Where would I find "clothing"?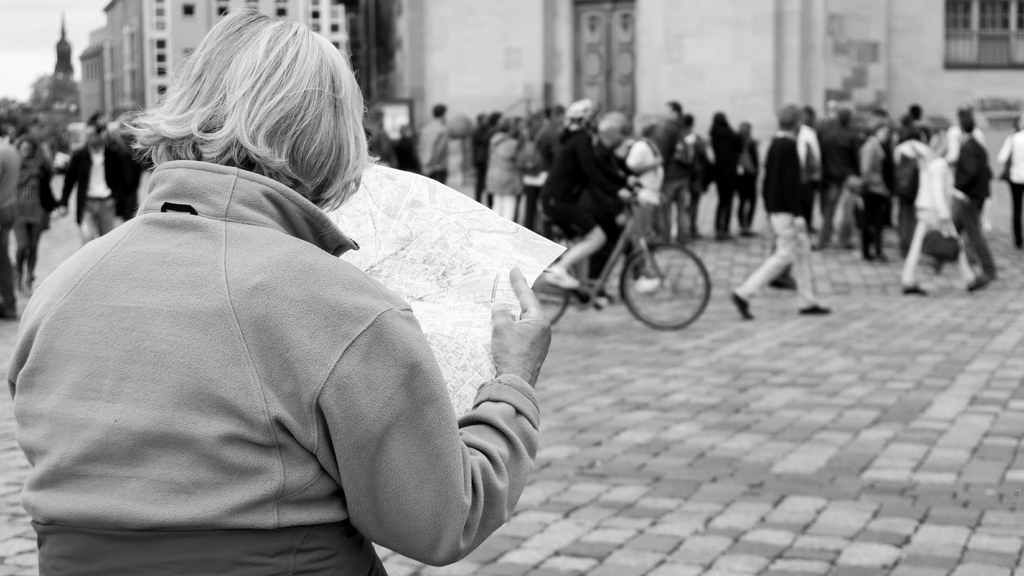
At pyautogui.locateOnScreen(950, 137, 993, 272).
